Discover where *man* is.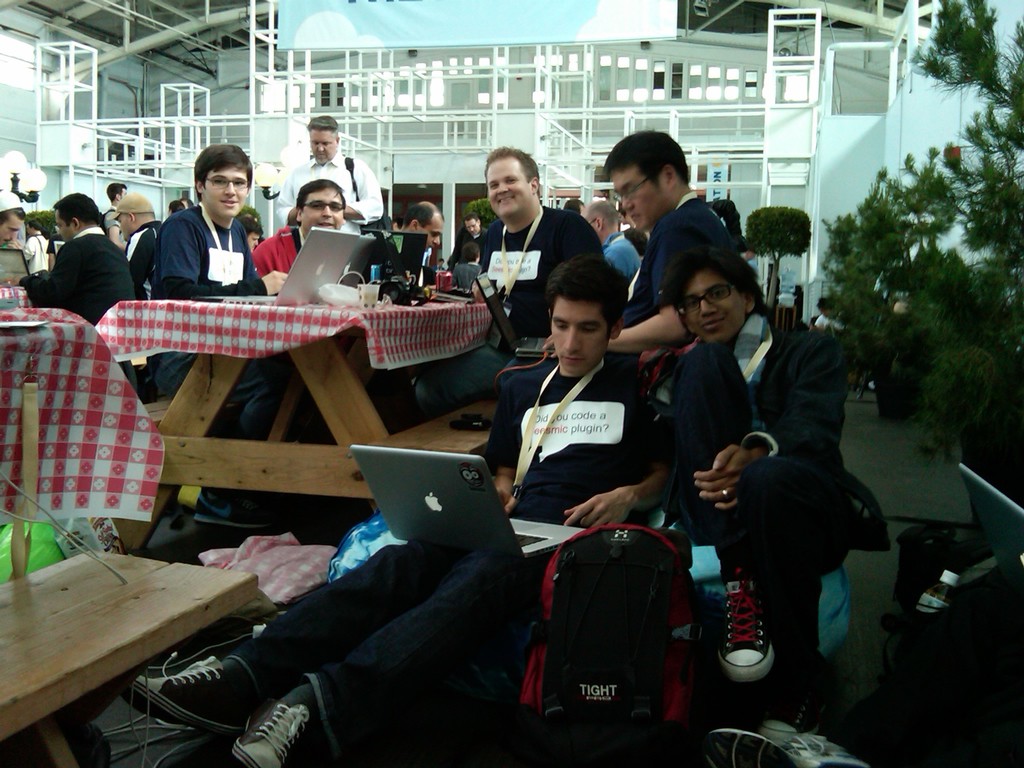
Discovered at locate(484, 143, 604, 346).
